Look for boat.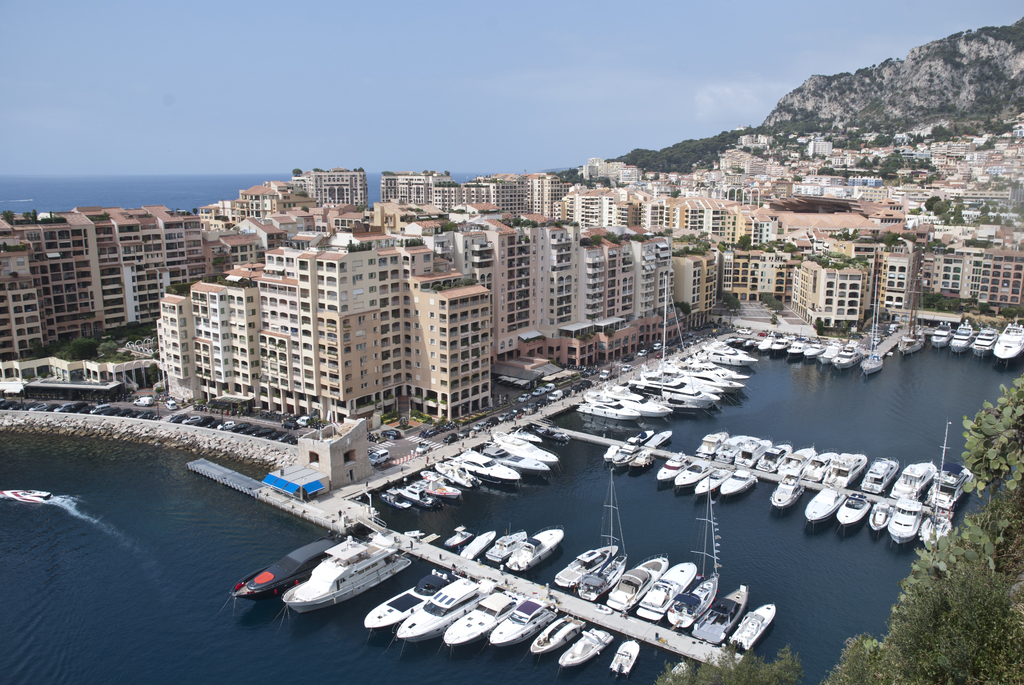
Found: [924, 503, 953, 544].
